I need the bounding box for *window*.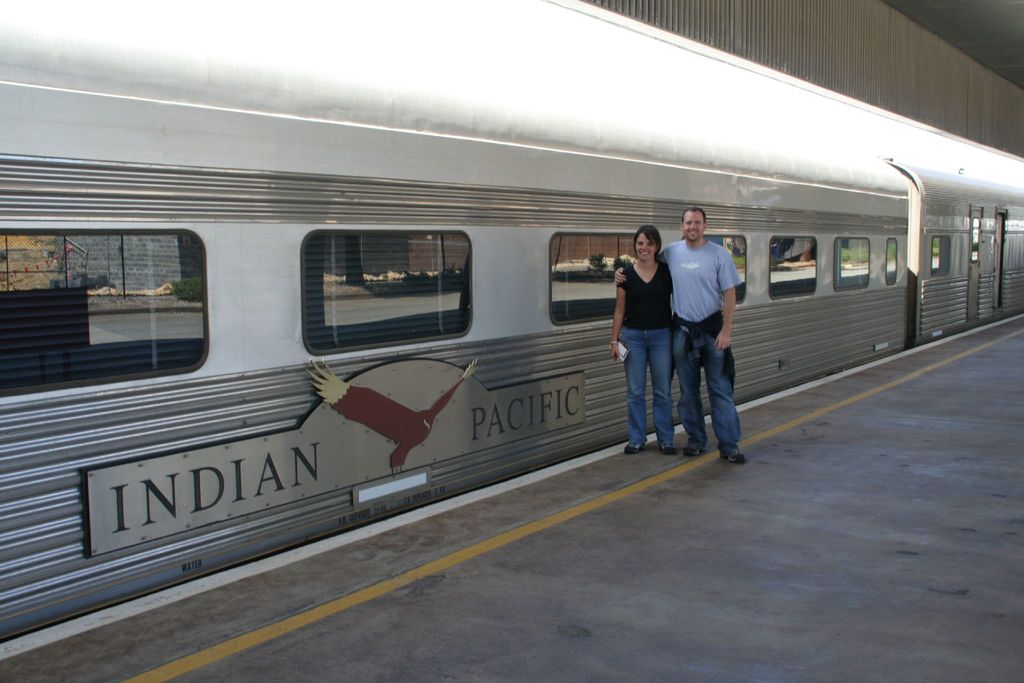
Here it is: locate(925, 233, 955, 283).
